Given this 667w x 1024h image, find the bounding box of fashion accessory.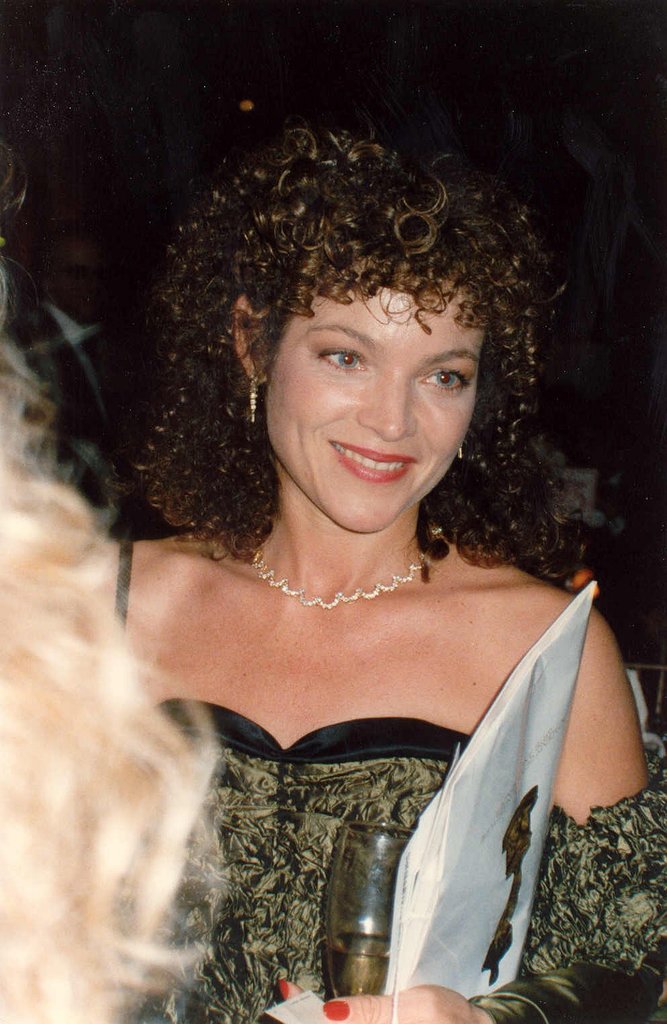
l=249, t=374, r=259, b=426.
